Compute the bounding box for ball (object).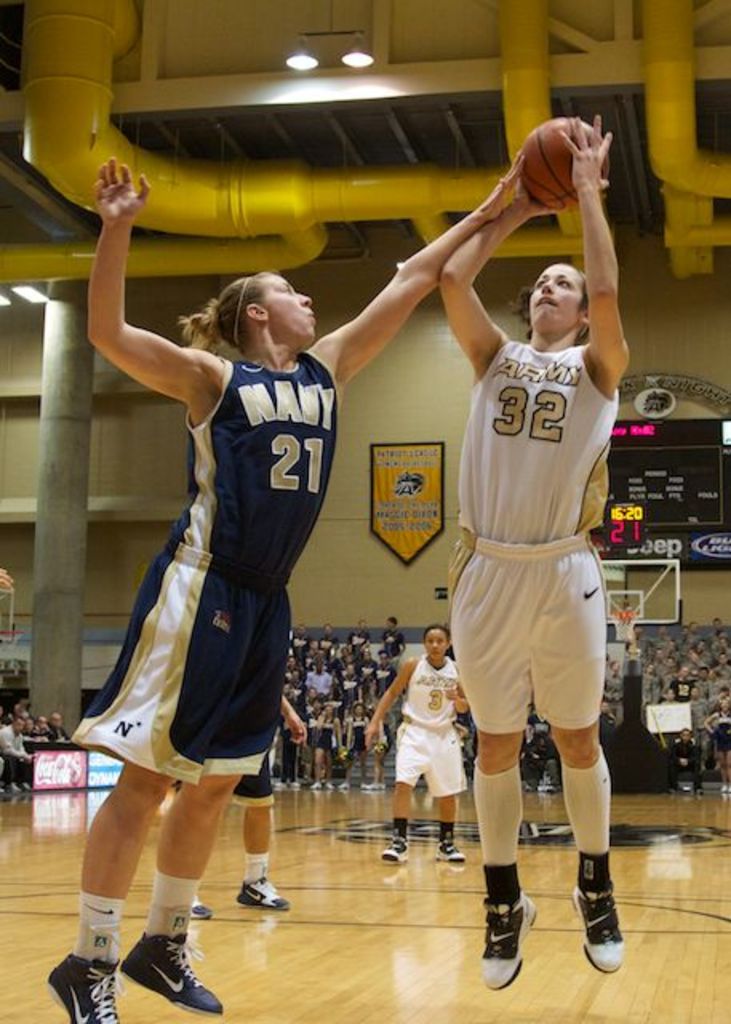
box(523, 120, 613, 205).
